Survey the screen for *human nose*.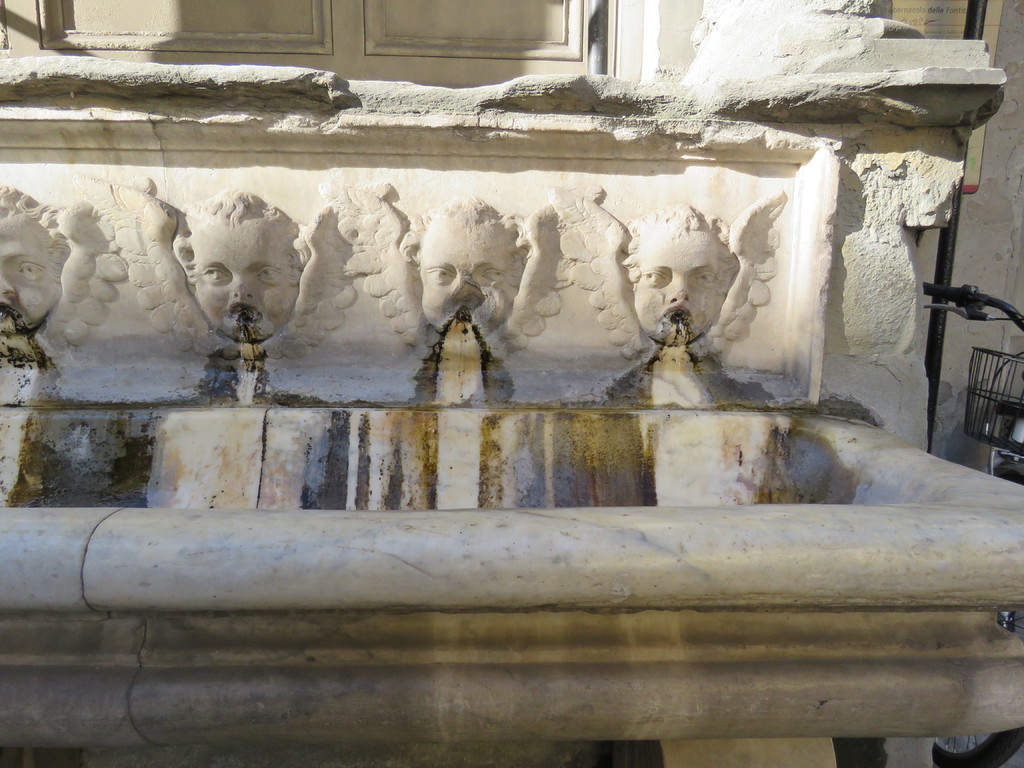
Survey found: bbox(669, 278, 690, 302).
